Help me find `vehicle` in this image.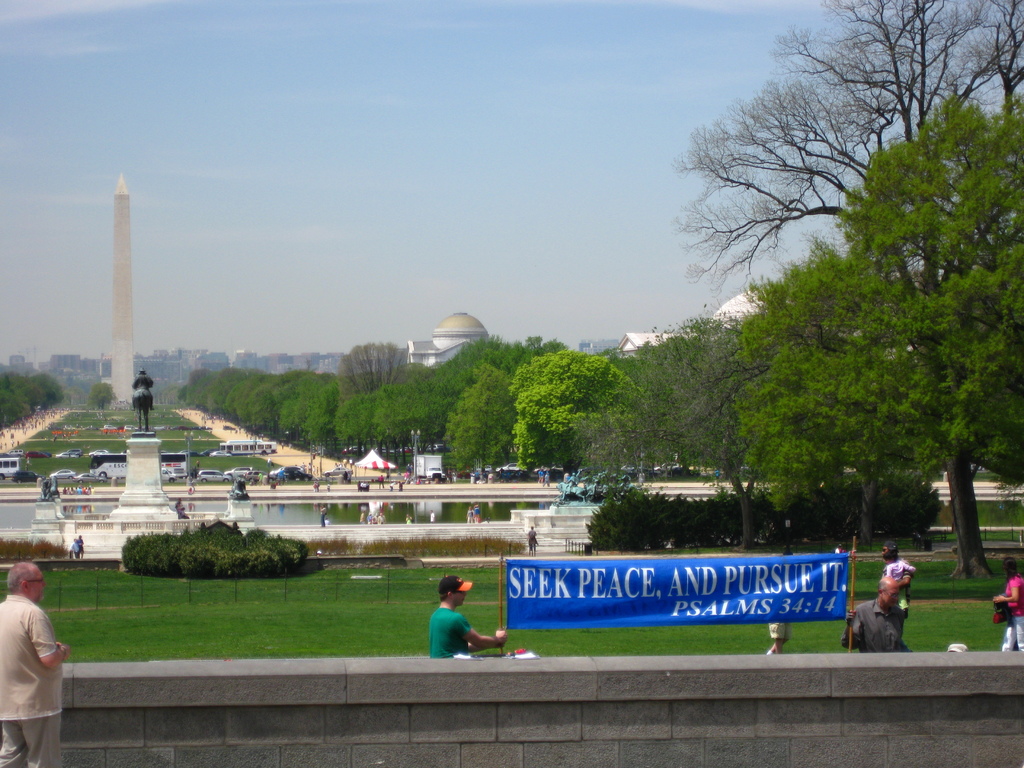
Found it: (left=50, top=468, right=74, bottom=479).
